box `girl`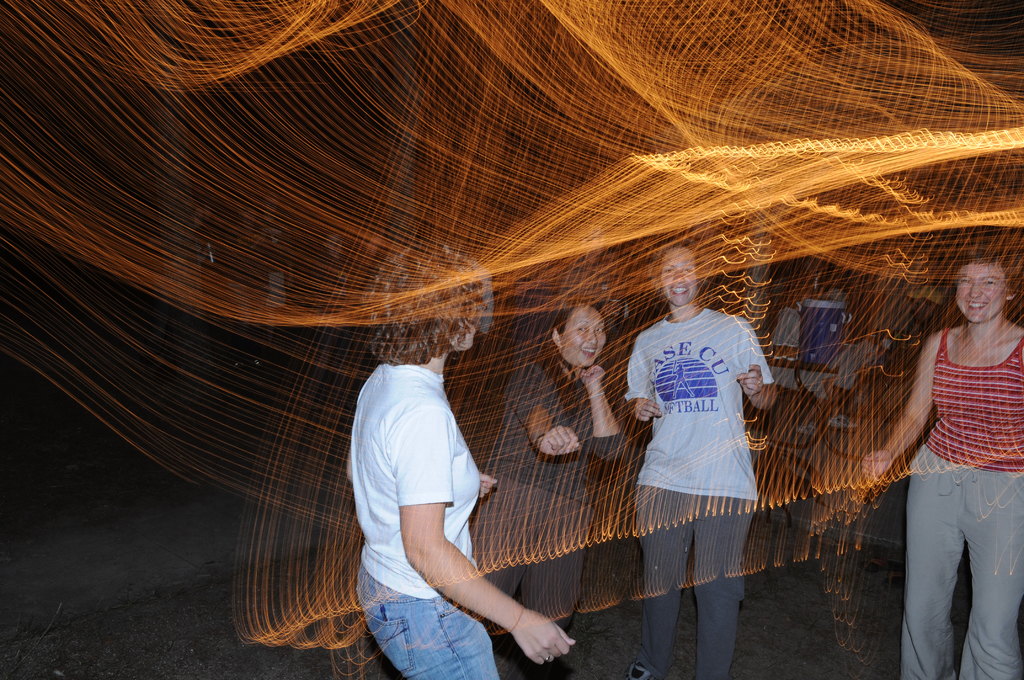
[474, 302, 626, 679]
